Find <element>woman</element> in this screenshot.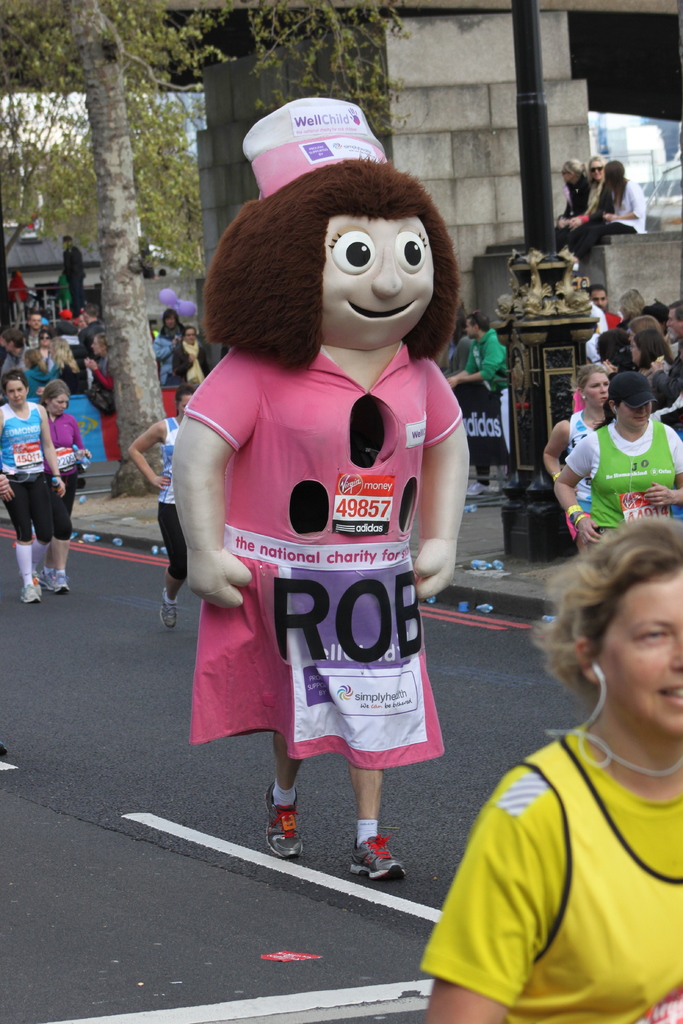
The bounding box for <element>woman</element> is left=562, top=153, right=605, bottom=254.
